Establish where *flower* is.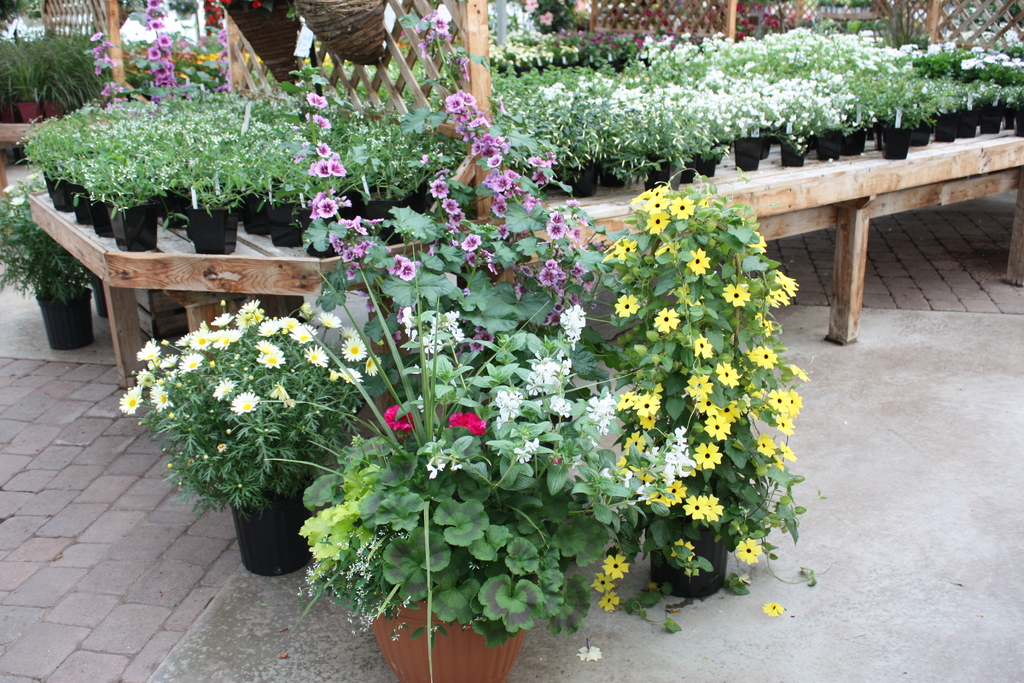
Established at 694 402 716 415.
